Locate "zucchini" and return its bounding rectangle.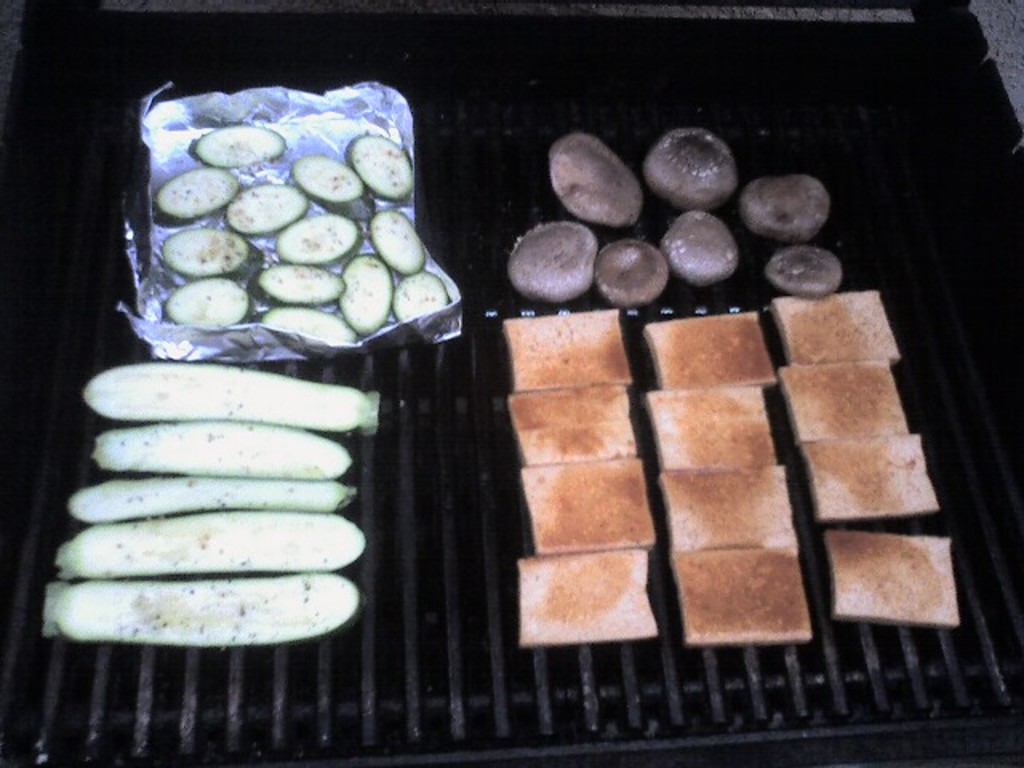
(x1=288, y1=155, x2=363, y2=202).
